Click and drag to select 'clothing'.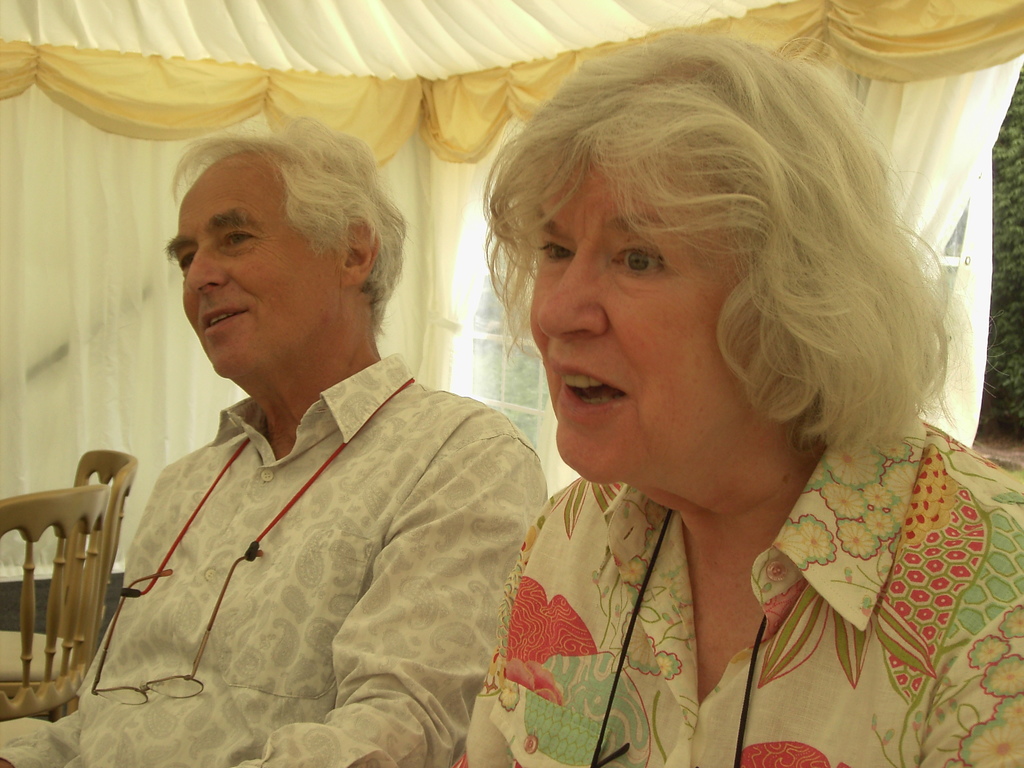
Selection: {"left": 454, "top": 414, "right": 1023, "bottom": 767}.
